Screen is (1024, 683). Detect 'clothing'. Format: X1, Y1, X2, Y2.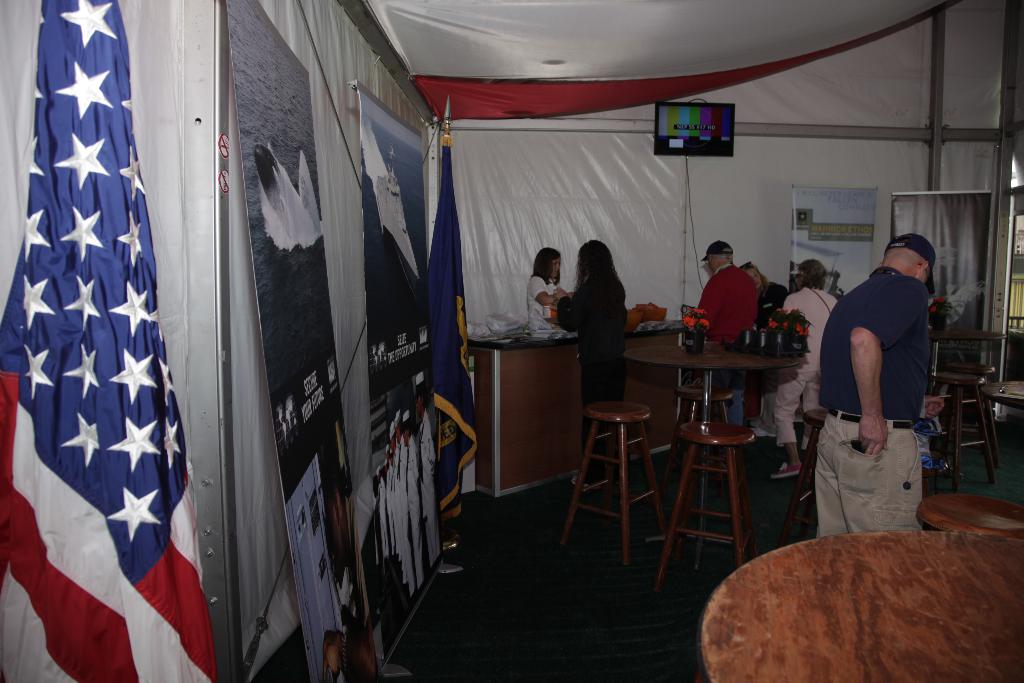
781, 278, 837, 448.
